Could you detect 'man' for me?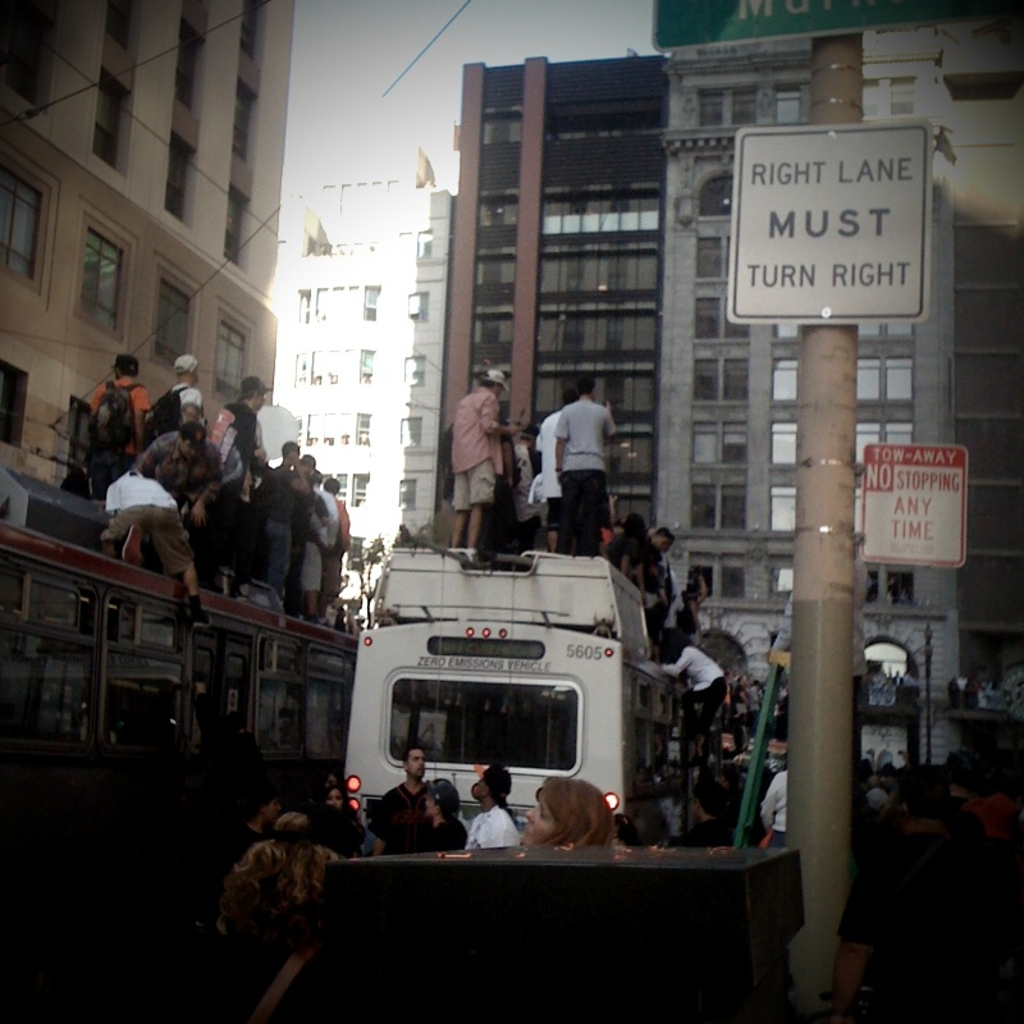
Detection result: {"x1": 612, "y1": 527, "x2": 671, "y2": 588}.
